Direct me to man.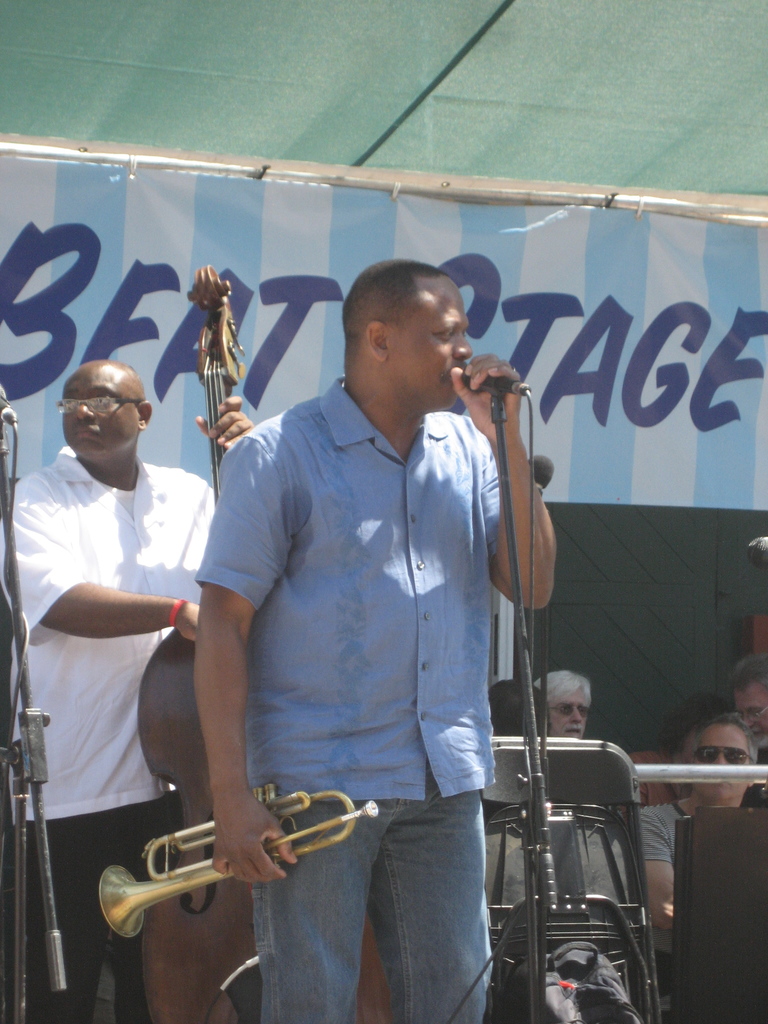
Direction: 522, 674, 589, 733.
